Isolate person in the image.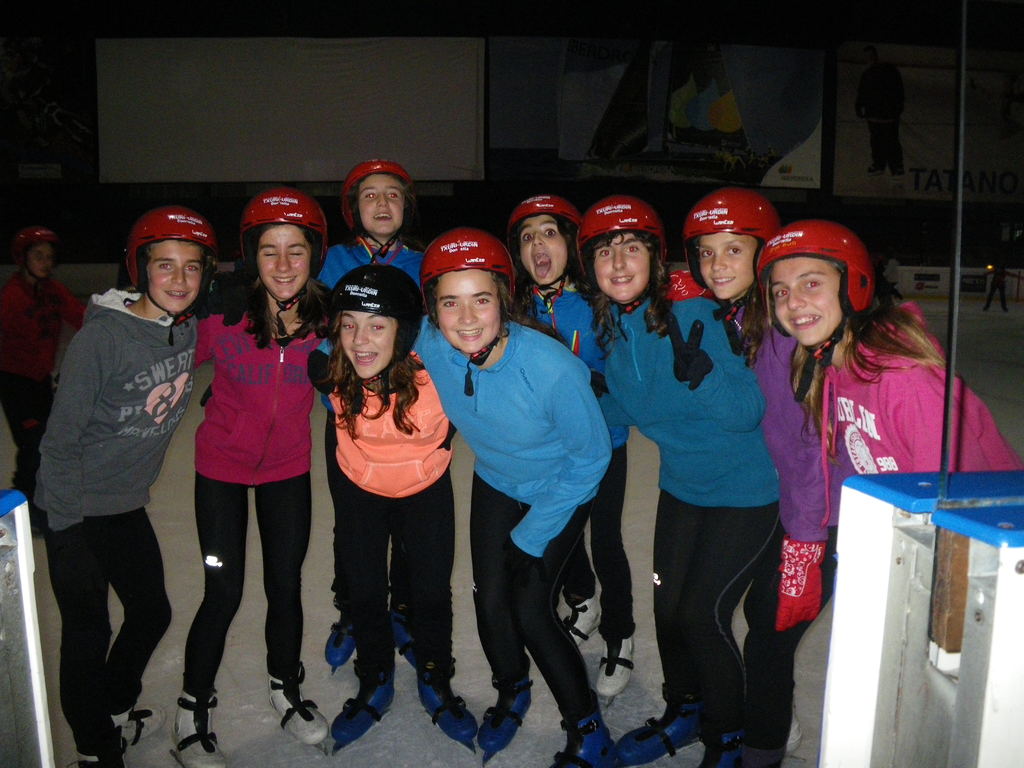
Isolated region: box(751, 219, 1019, 474).
